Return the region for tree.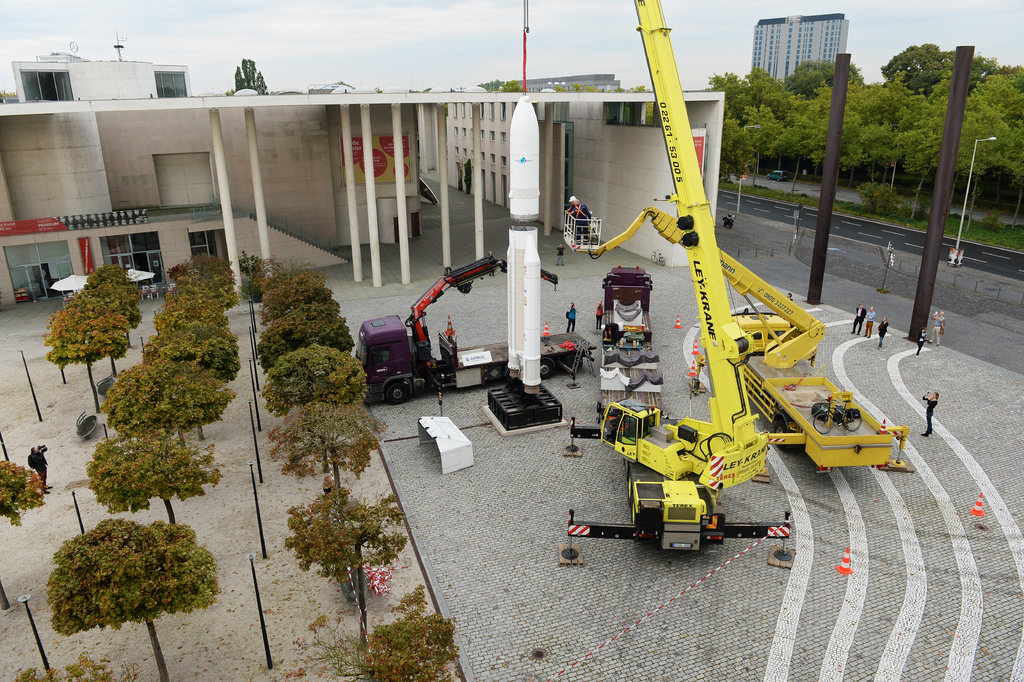
[356,581,459,681].
